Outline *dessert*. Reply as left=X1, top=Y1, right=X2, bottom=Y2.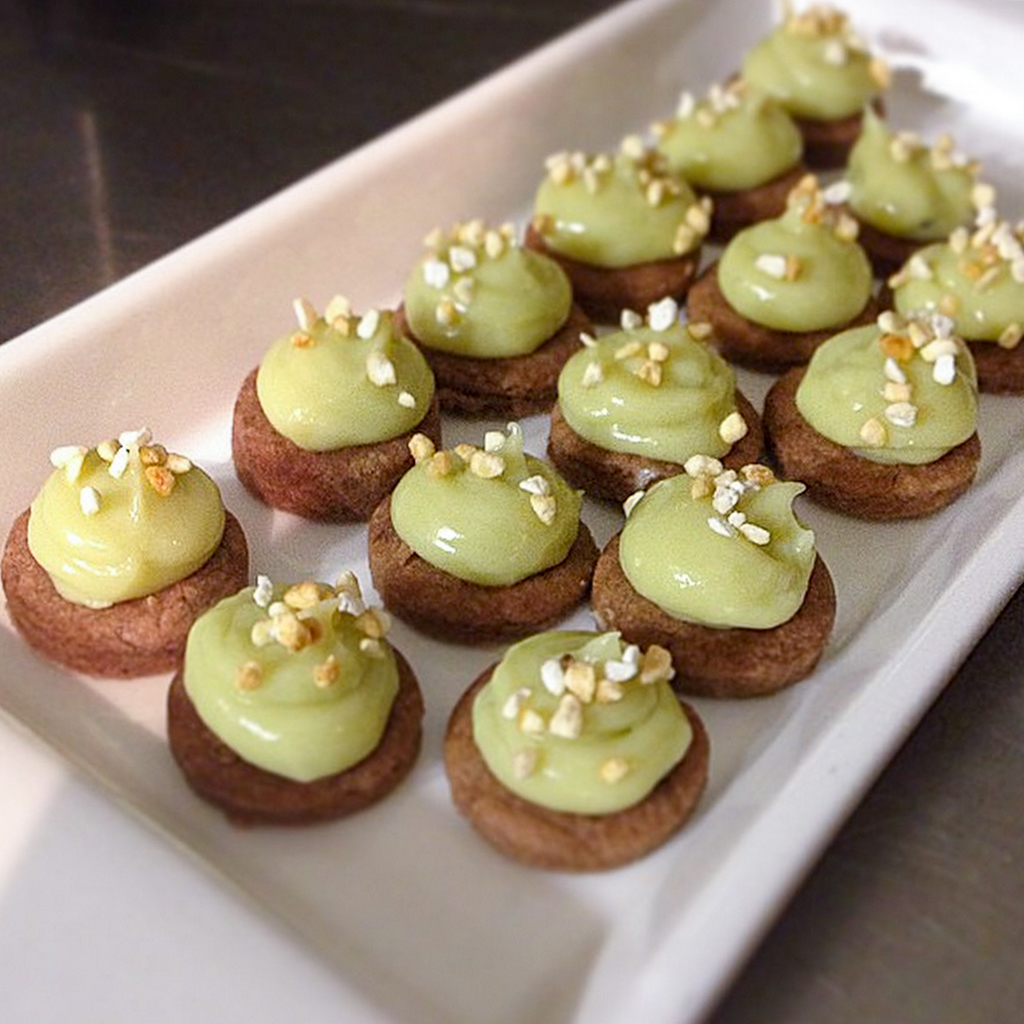
left=392, top=218, right=598, bottom=418.
